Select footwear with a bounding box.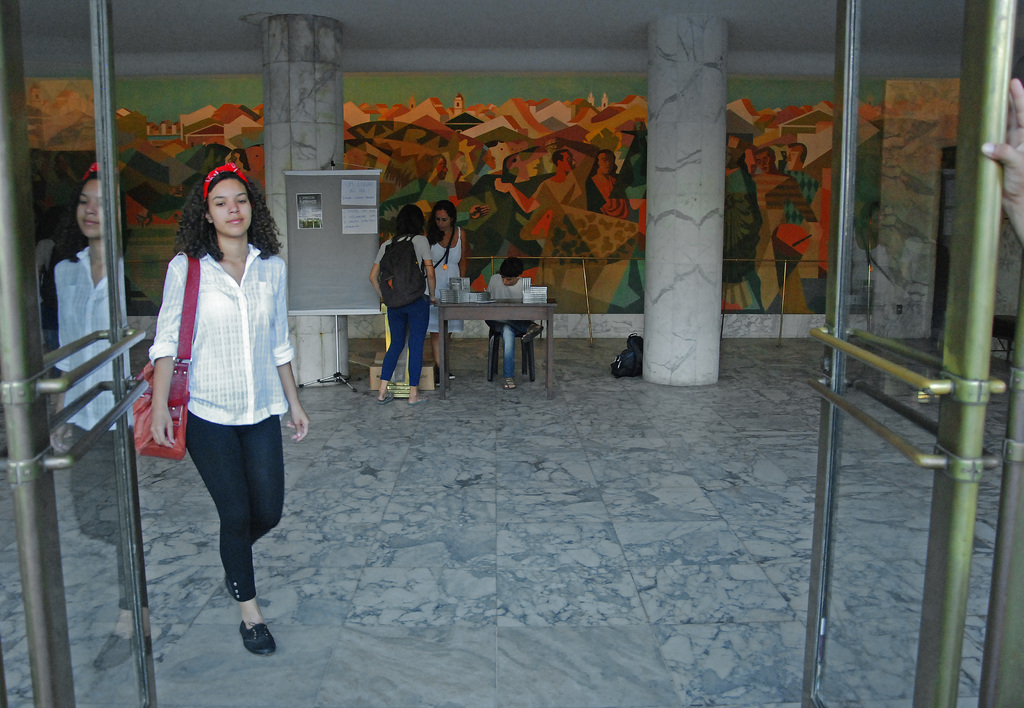
x1=378, y1=390, x2=395, y2=406.
